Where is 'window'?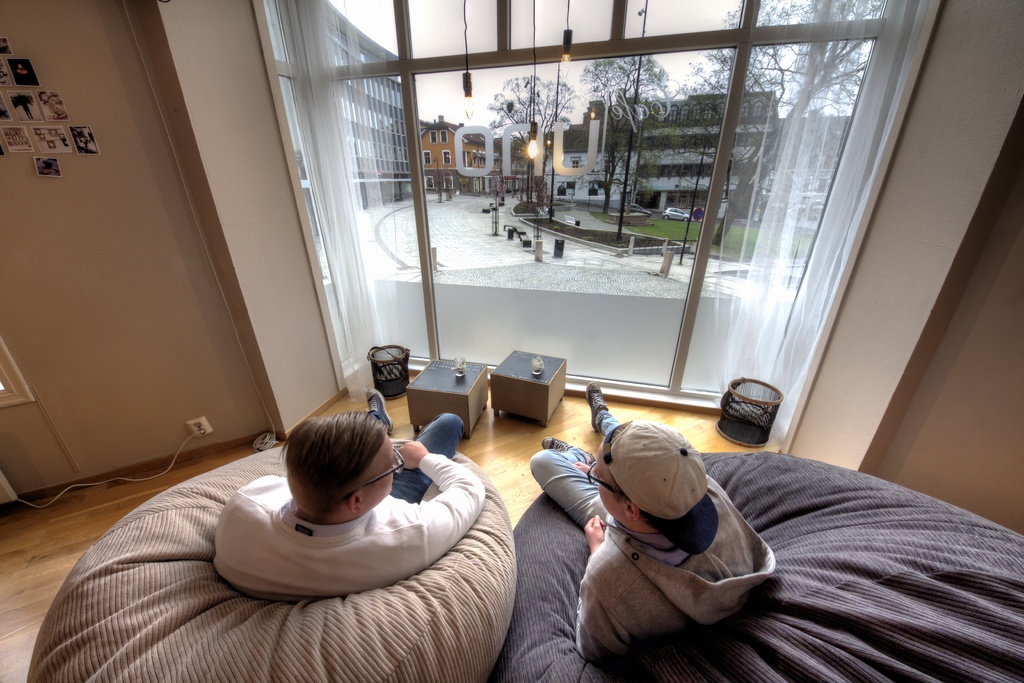
bbox(440, 149, 451, 165).
